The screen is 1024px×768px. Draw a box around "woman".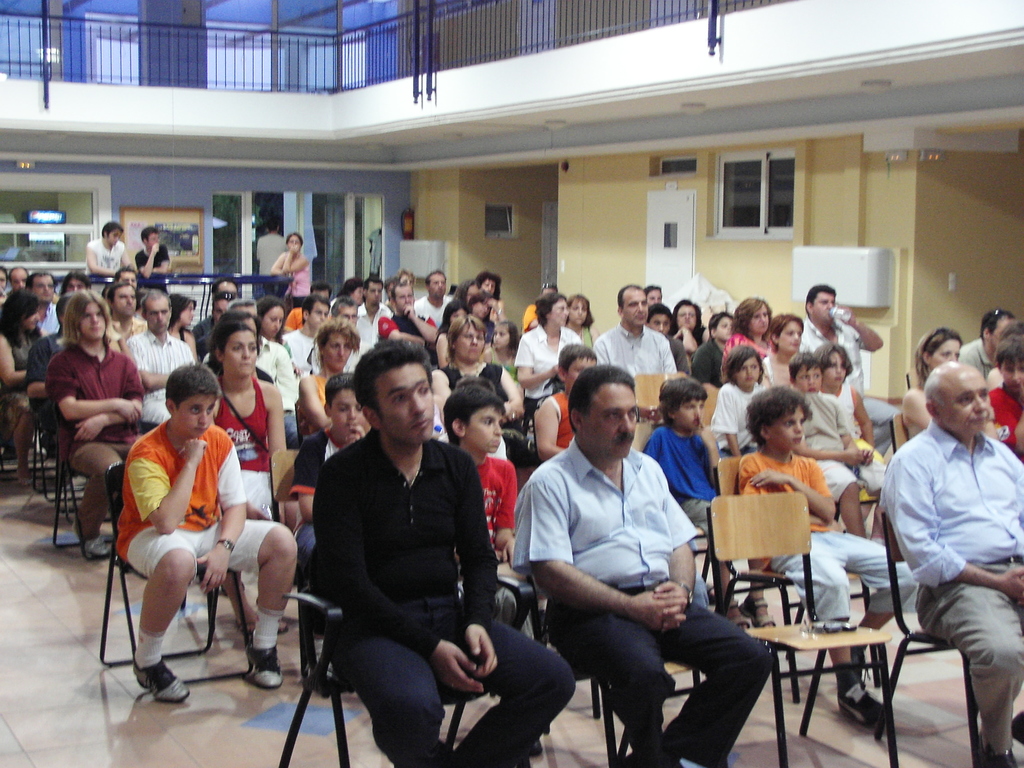
{"x1": 205, "y1": 321, "x2": 285, "y2": 634}.
